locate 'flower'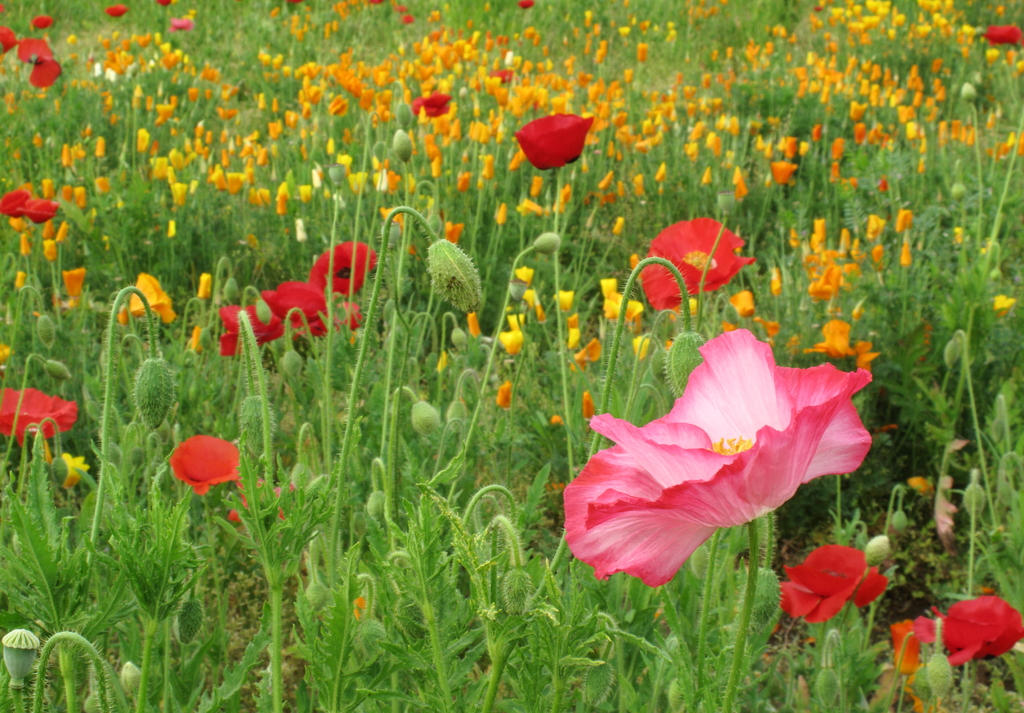
<box>228,476,303,525</box>
